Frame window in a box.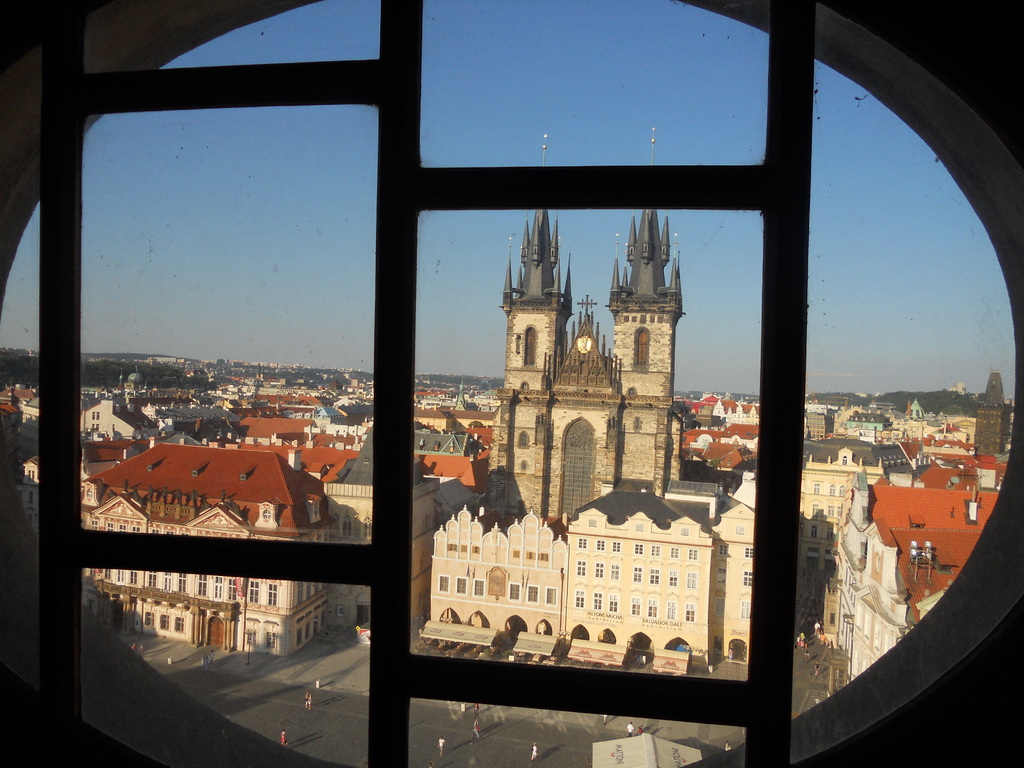
(x1=196, y1=573, x2=206, y2=598).
